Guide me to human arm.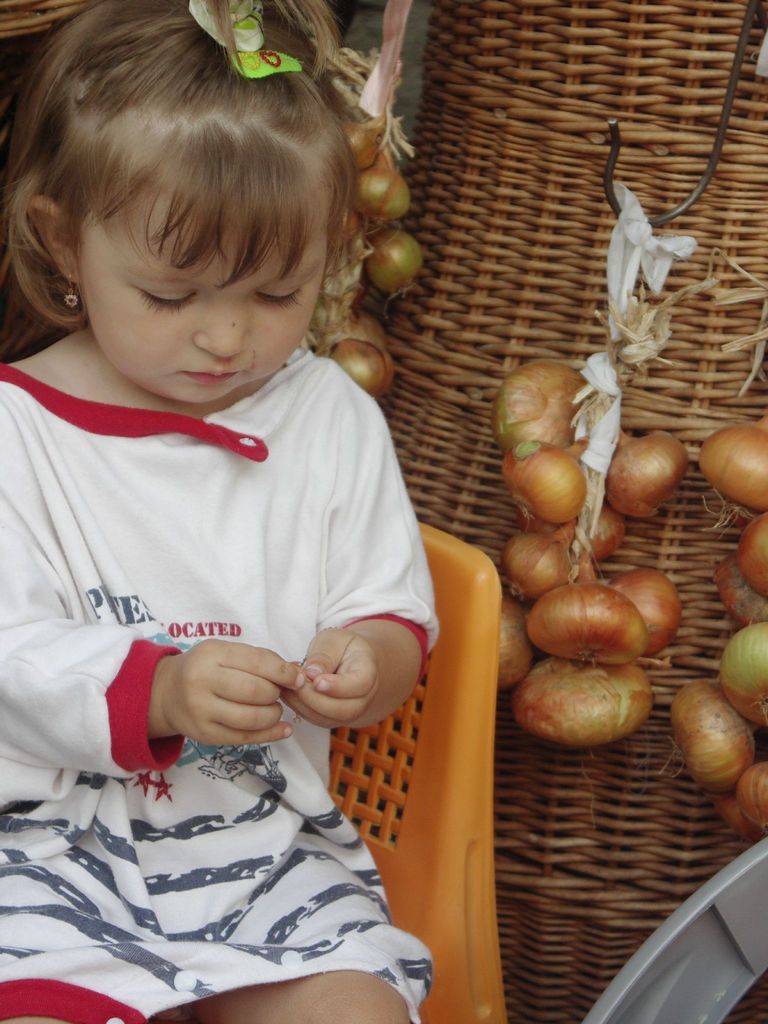
Guidance: 271 356 438 742.
